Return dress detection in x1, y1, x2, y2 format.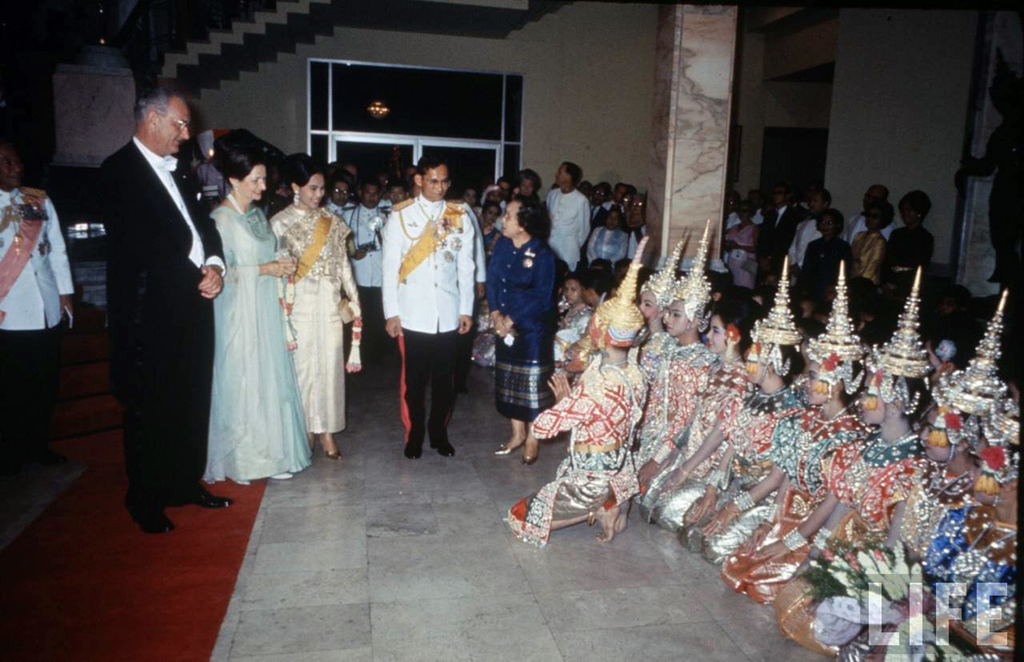
204, 208, 314, 480.
